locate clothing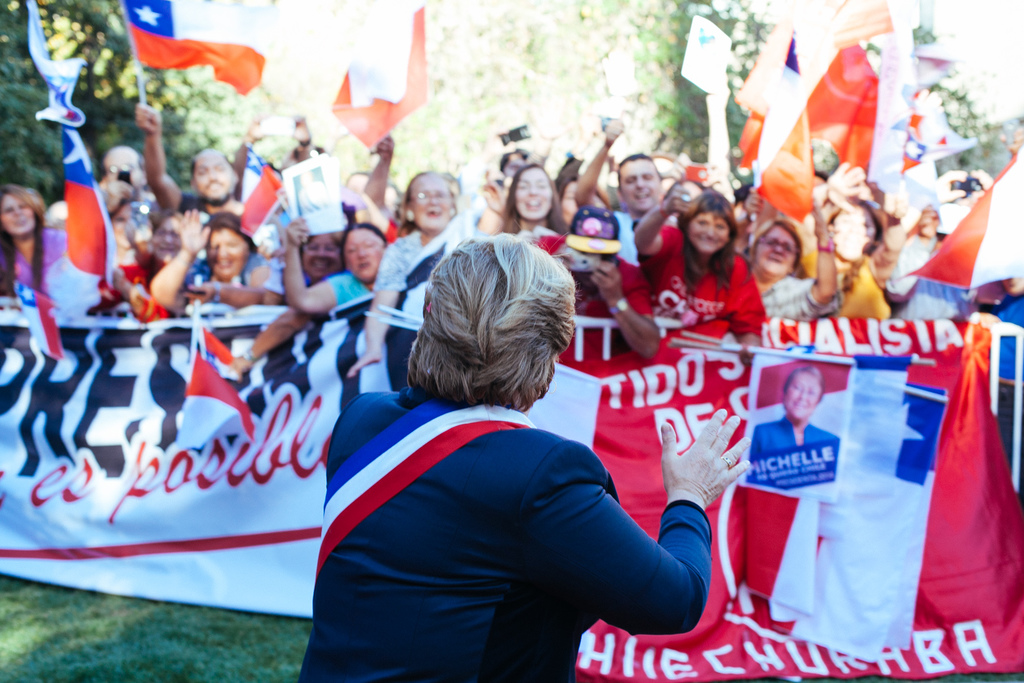
rect(640, 233, 760, 359)
